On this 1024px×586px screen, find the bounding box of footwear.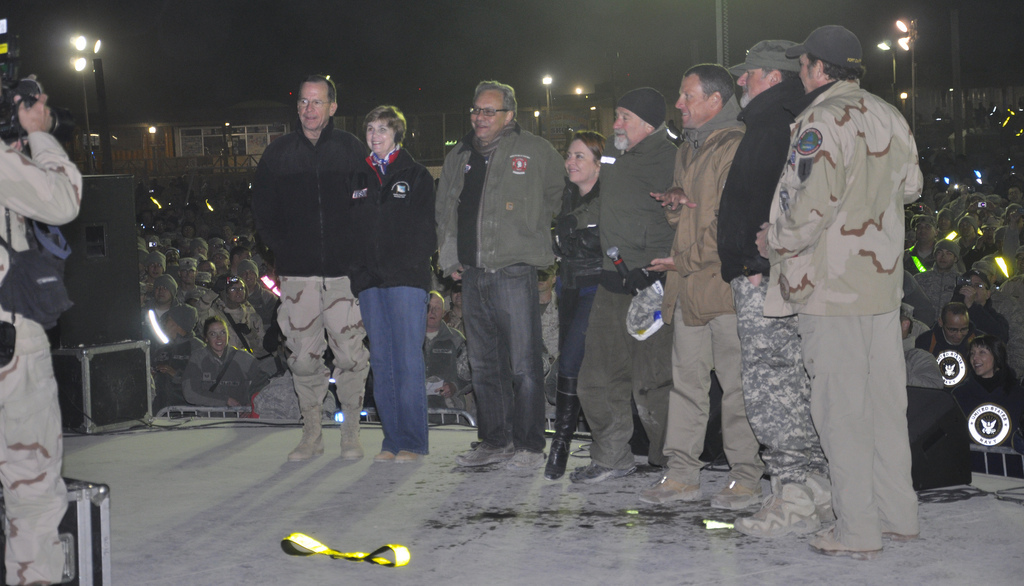
Bounding box: region(497, 443, 523, 468).
